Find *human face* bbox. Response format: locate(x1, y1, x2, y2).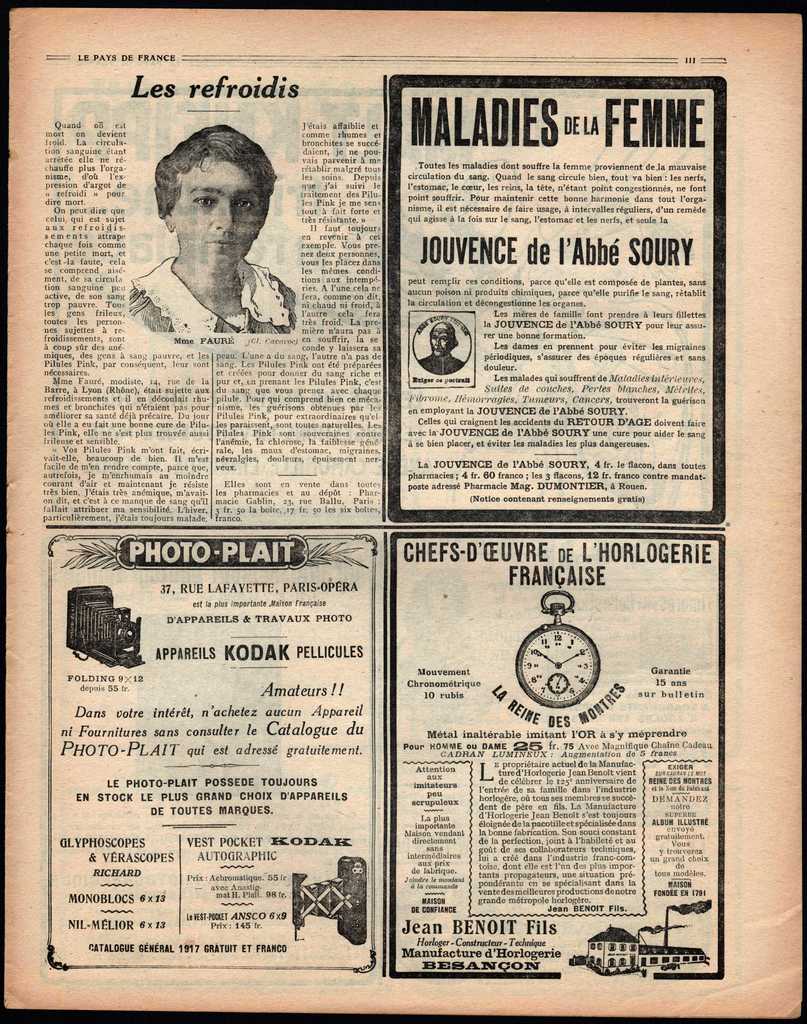
locate(431, 324, 455, 359).
